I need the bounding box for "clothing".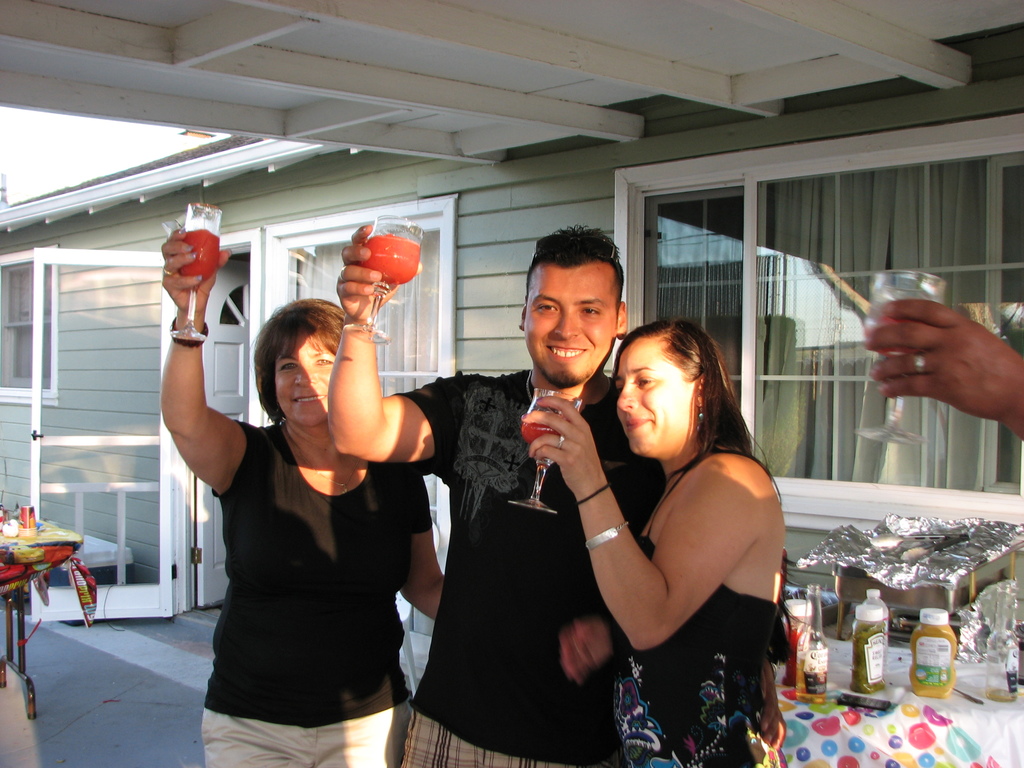
Here it is: bbox=(396, 368, 669, 767).
